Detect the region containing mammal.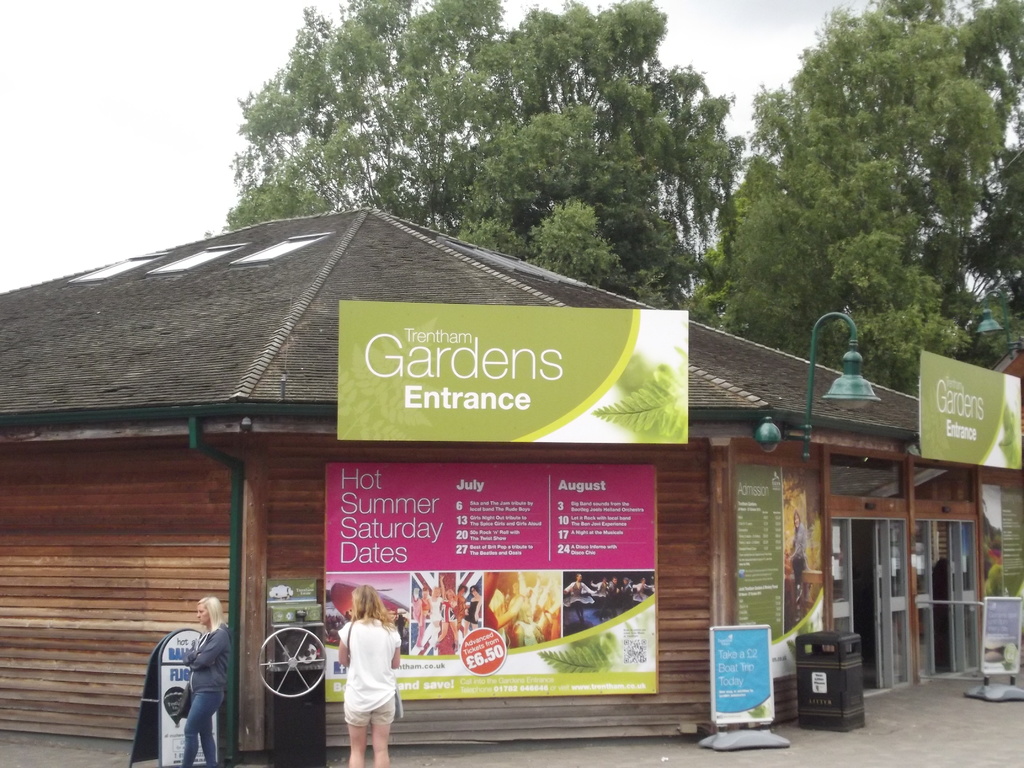
detection(568, 575, 594, 623).
